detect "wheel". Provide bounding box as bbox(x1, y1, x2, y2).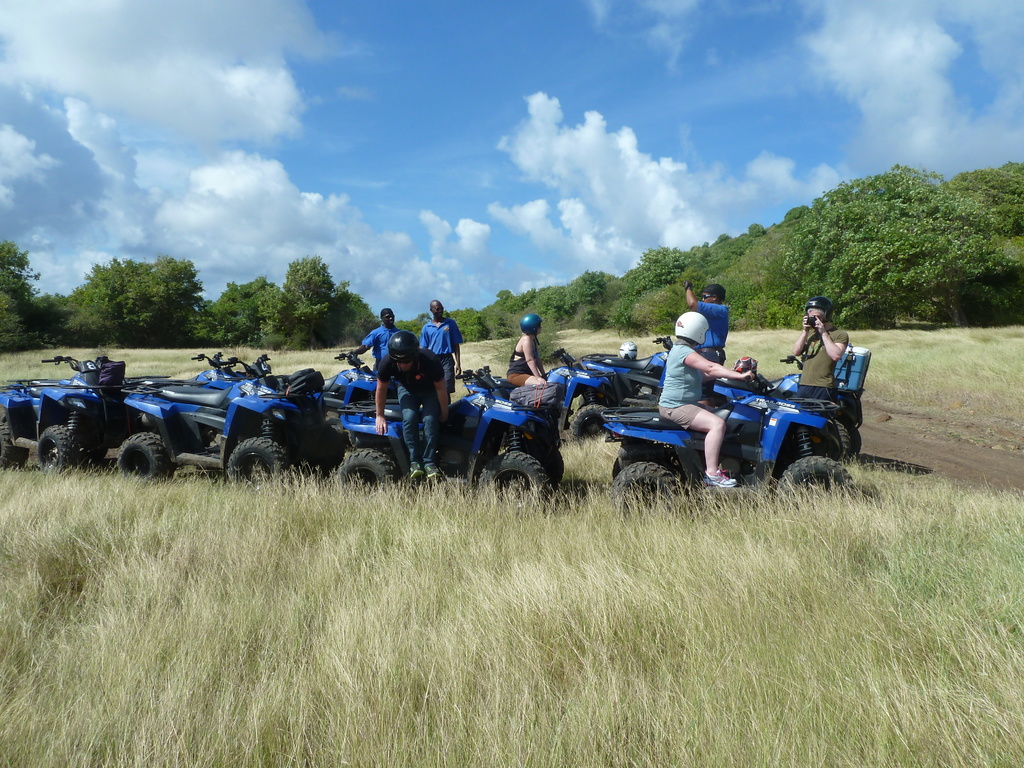
bbox(611, 465, 678, 500).
